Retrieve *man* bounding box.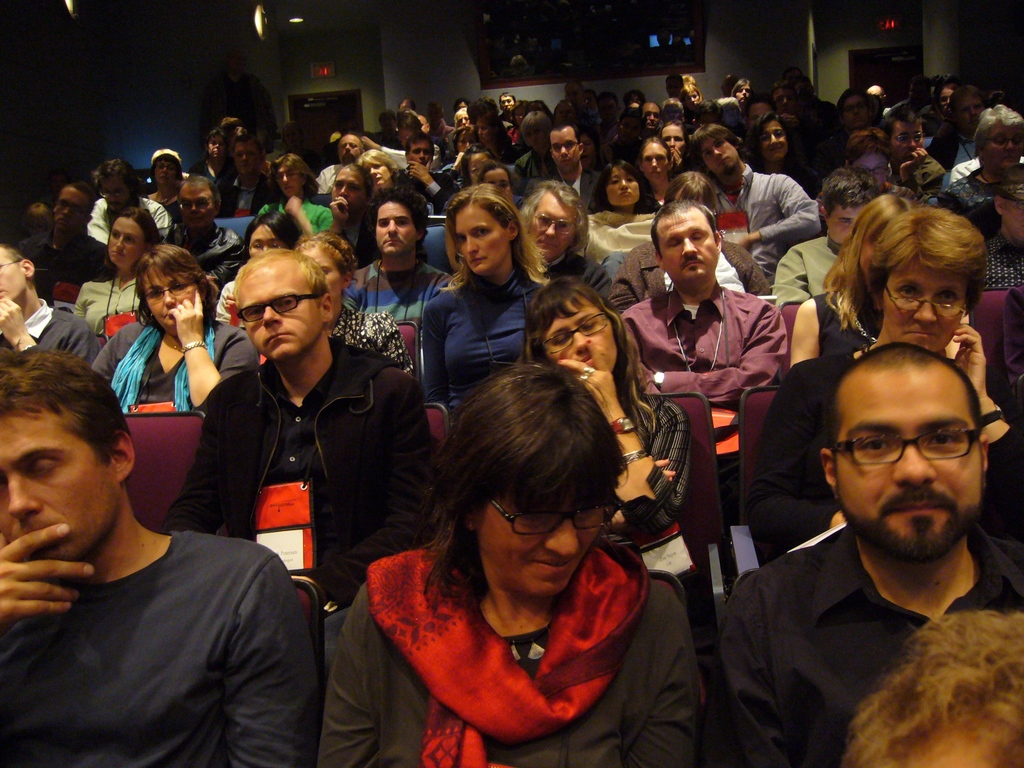
Bounding box: (x1=0, y1=239, x2=102, y2=366).
